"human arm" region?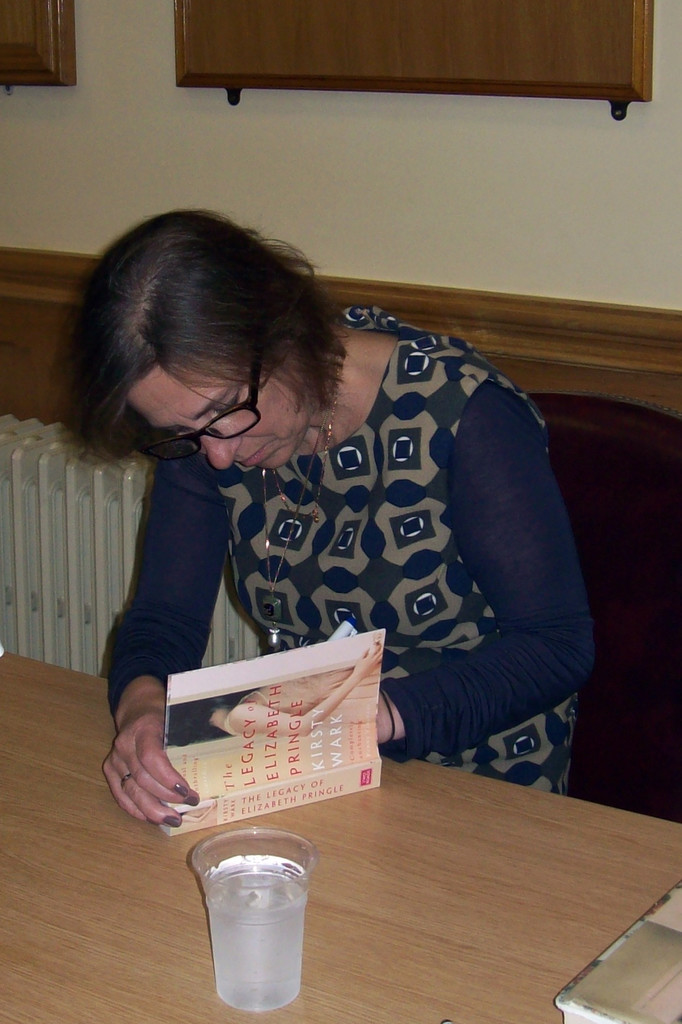
[95,675,198,824]
